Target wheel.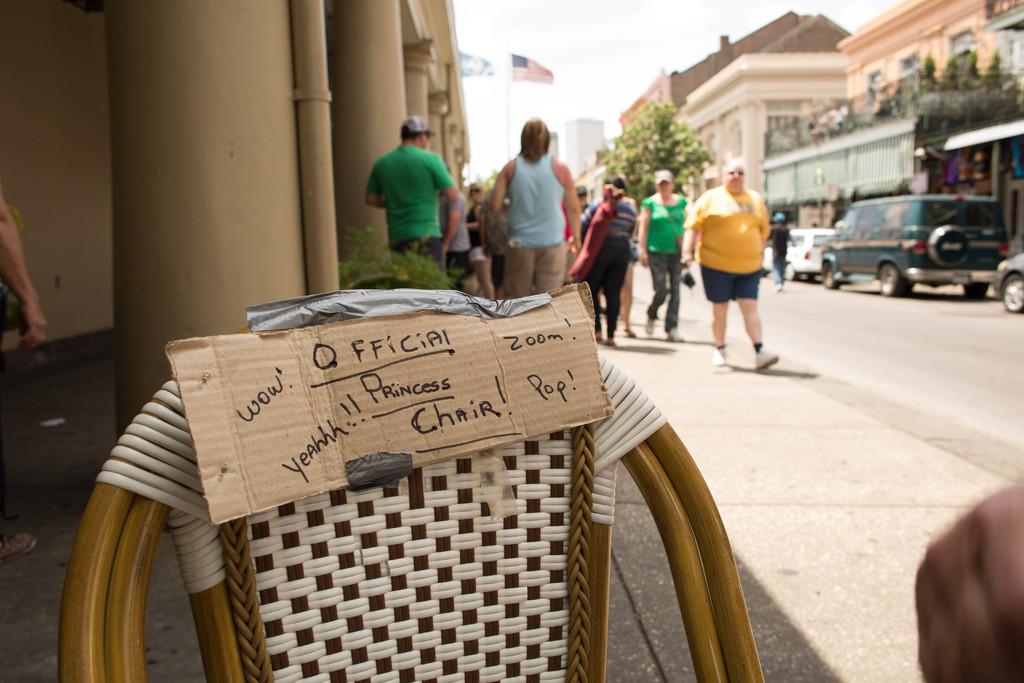
Target region: box(995, 269, 1023, 313).
